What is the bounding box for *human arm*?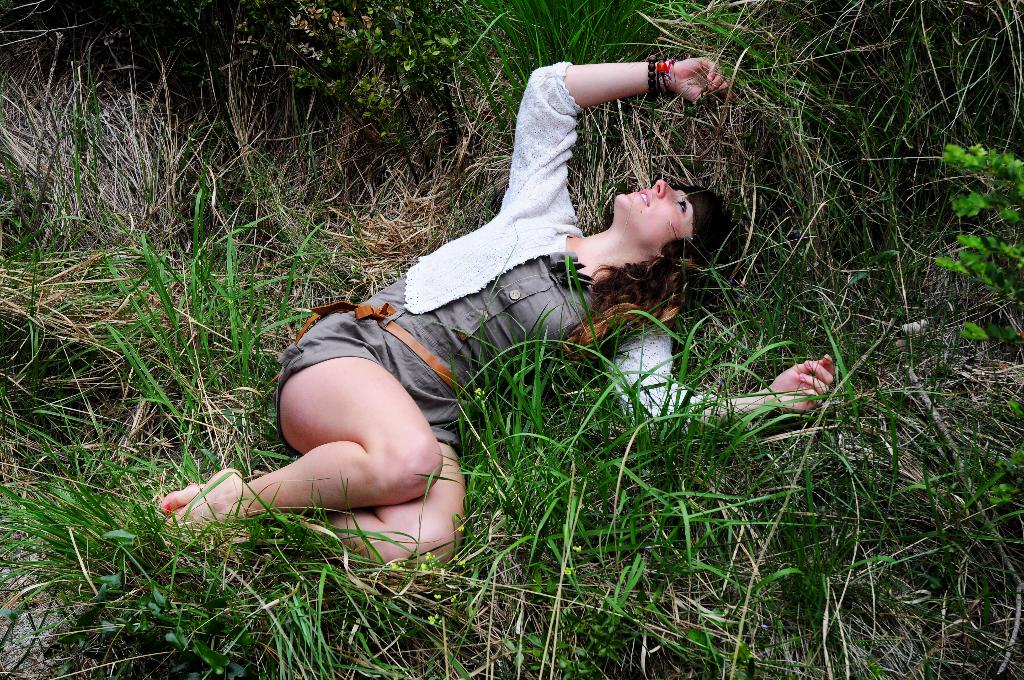
l=598, t=299, r=838, b=438.
